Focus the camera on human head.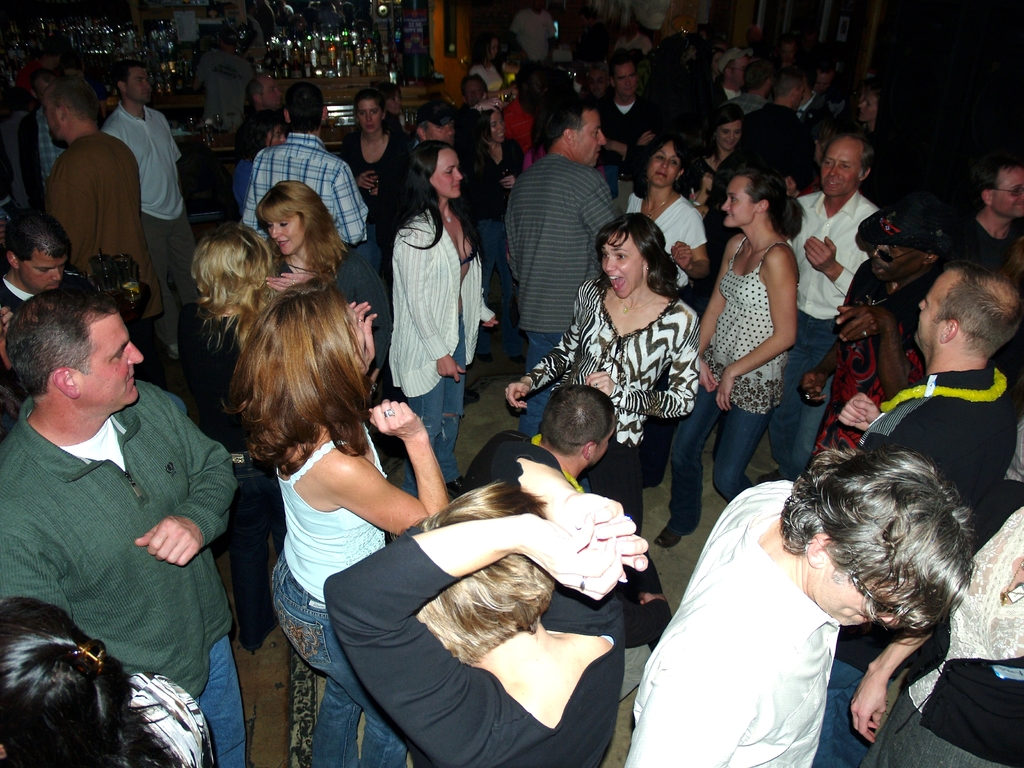
Focus region: <region>818, 138, 874, 196</region>.
